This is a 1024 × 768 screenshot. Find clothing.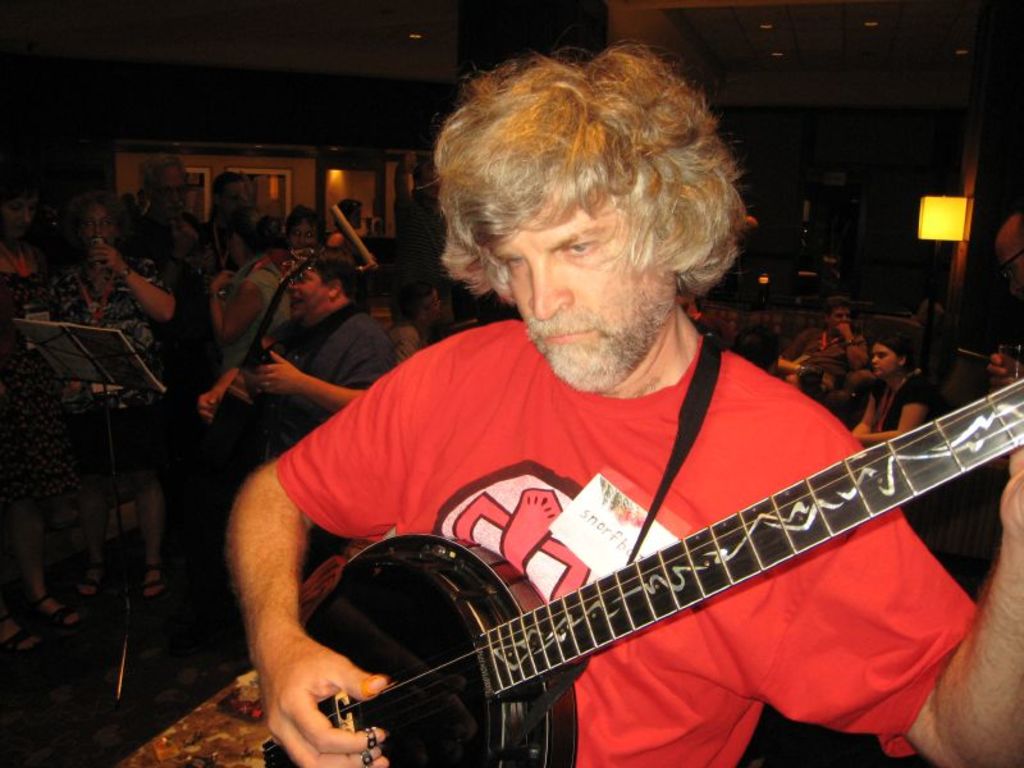
Bounding box: [0, 241, 90, 507].
